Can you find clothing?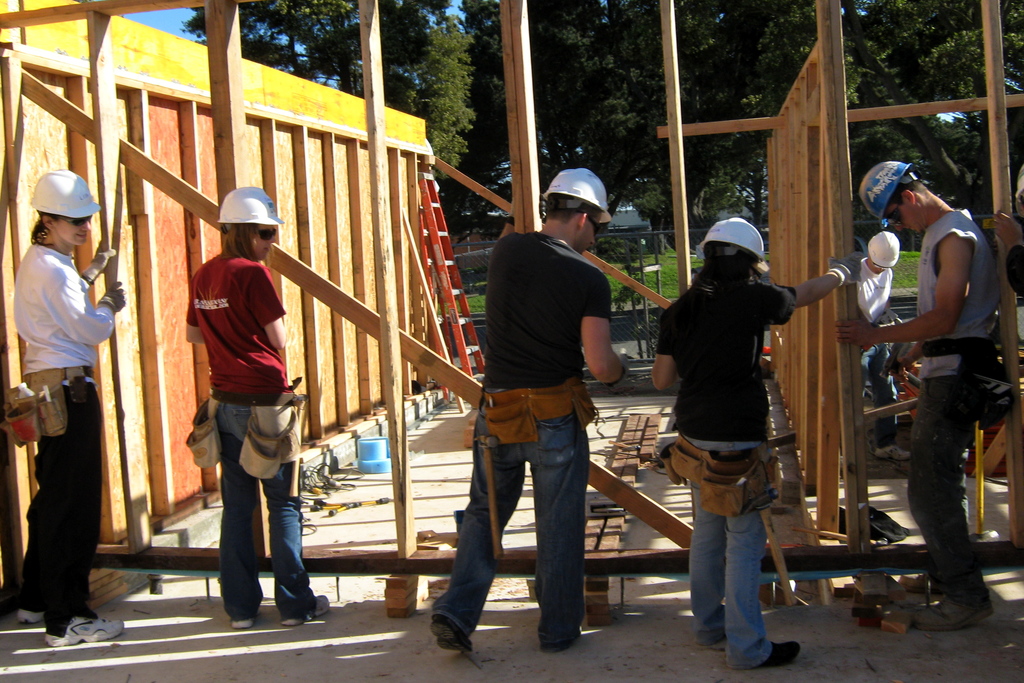
Yes, bounding box: [426, 391, 581, 646].
